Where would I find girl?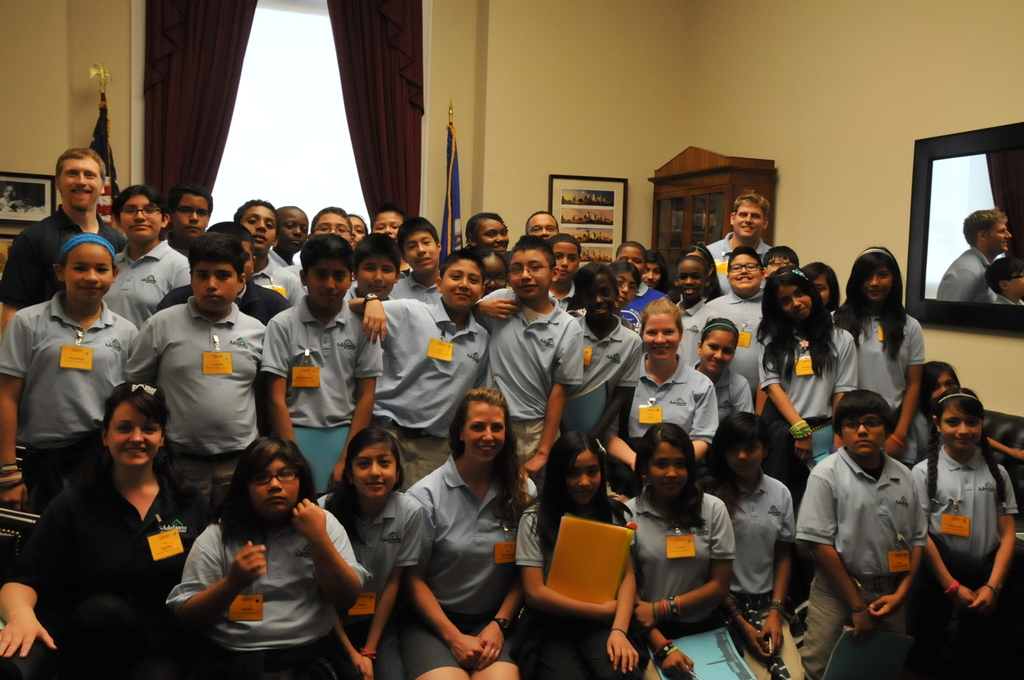
At [left=153, top=440, right=360, bottom=679].
